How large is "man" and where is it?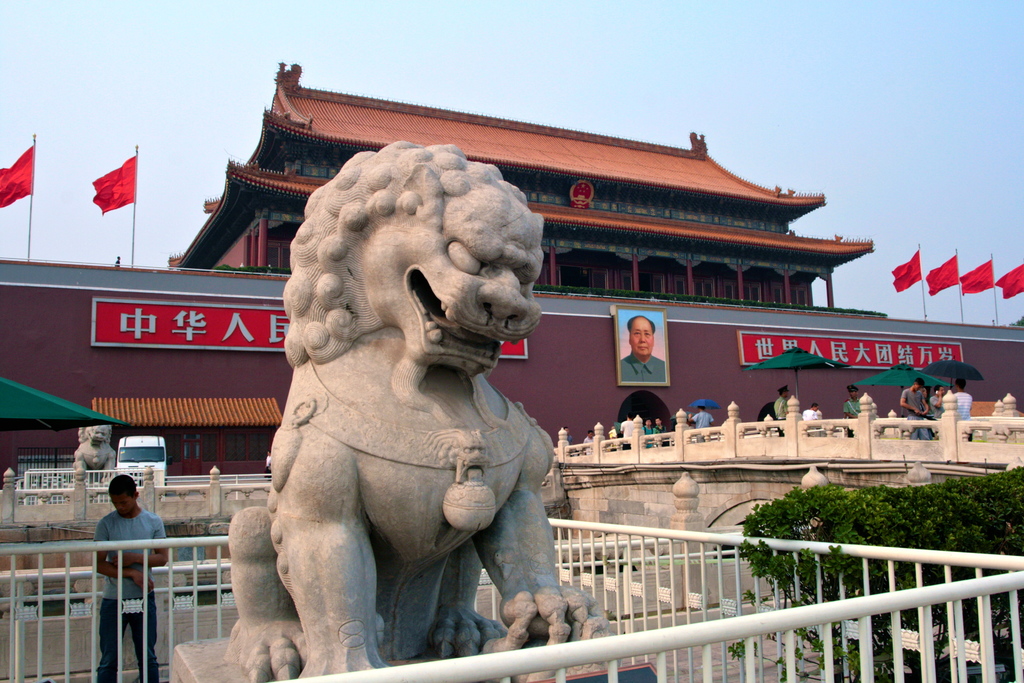
Bounding box: (801,402,821,423).
